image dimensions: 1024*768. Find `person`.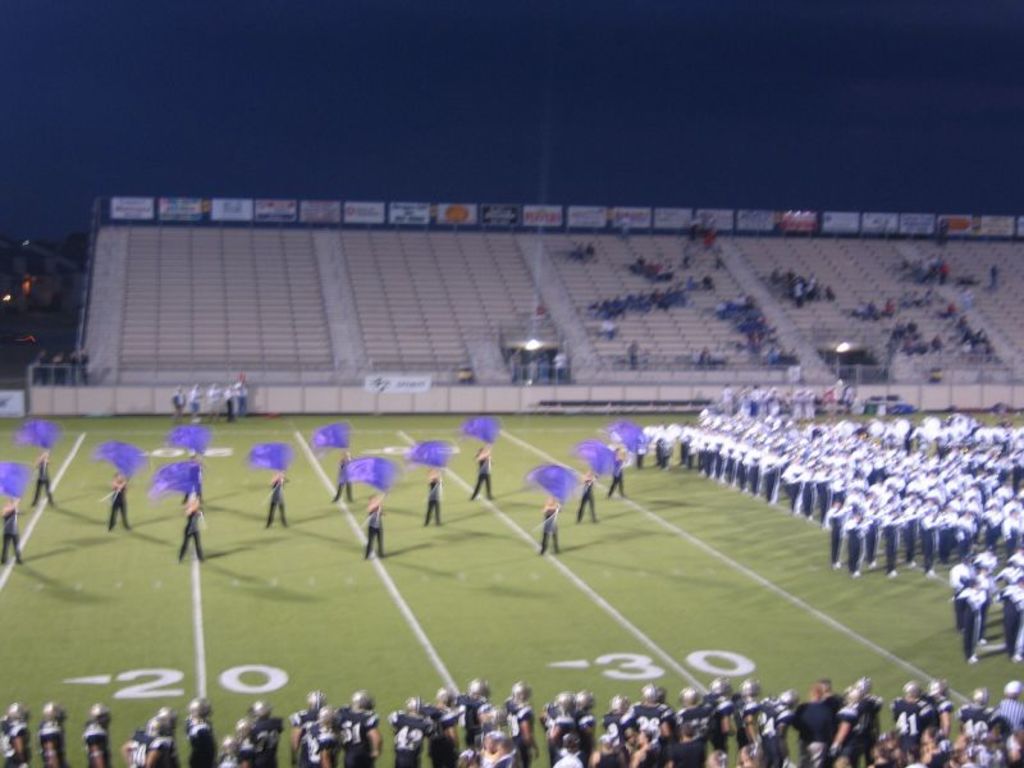
238,378,246,419.
